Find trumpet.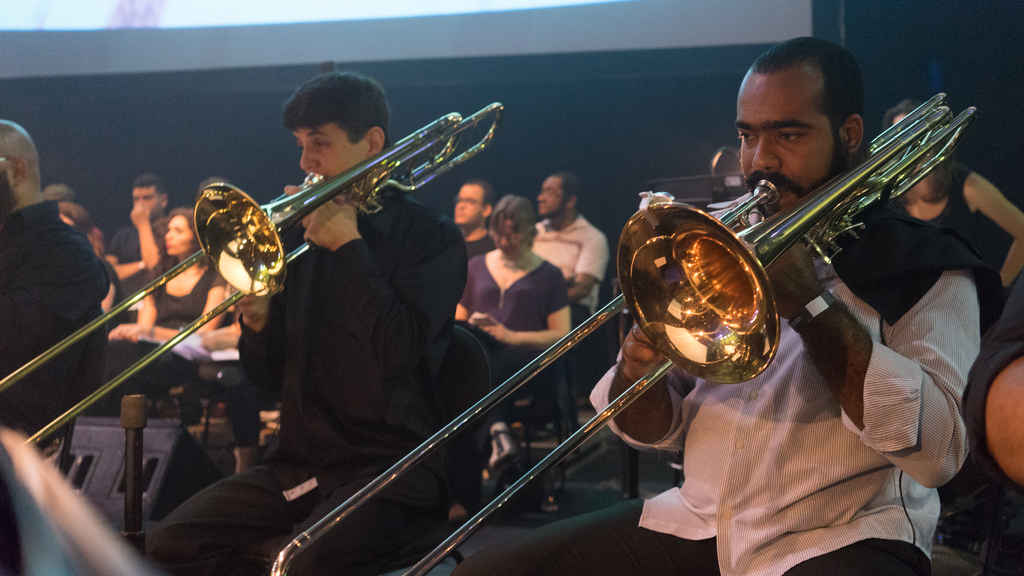
{"x1": 266, "y1": 88, "x2": 977, "y2": 575}.
